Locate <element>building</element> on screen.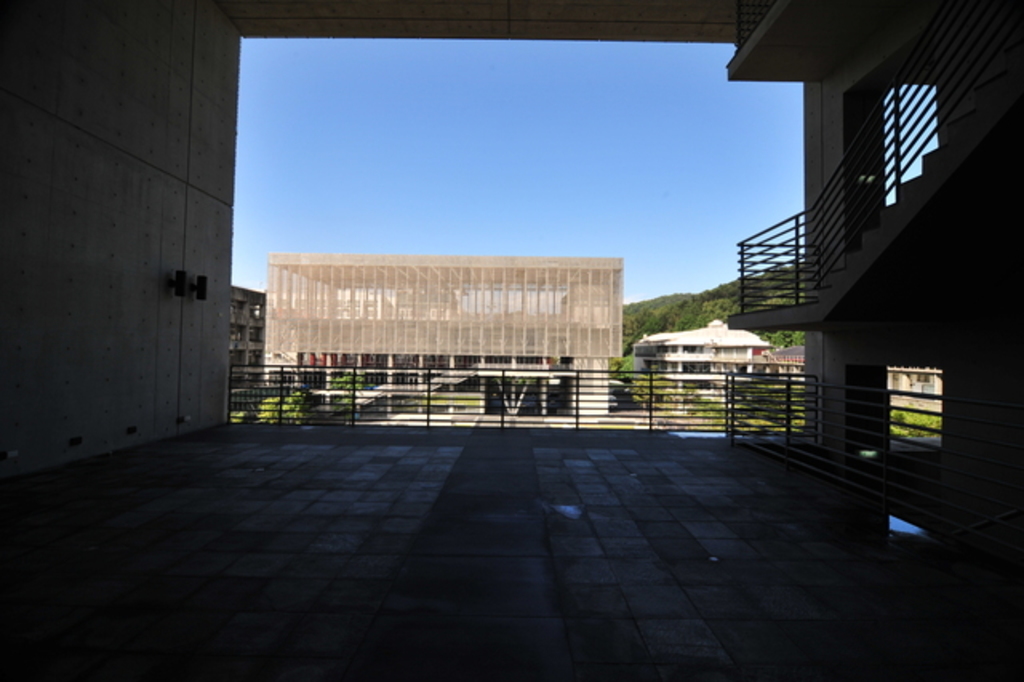
On screen at select_region(765, 346, 942, 416).
